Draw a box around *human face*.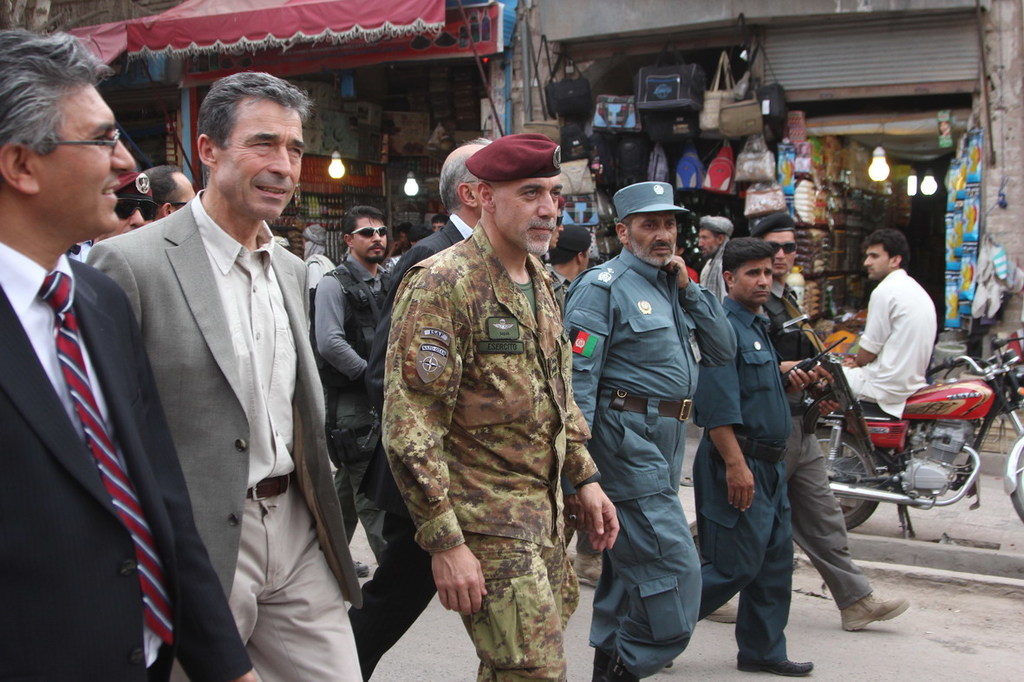
rect(698, 226, 719, 260).
